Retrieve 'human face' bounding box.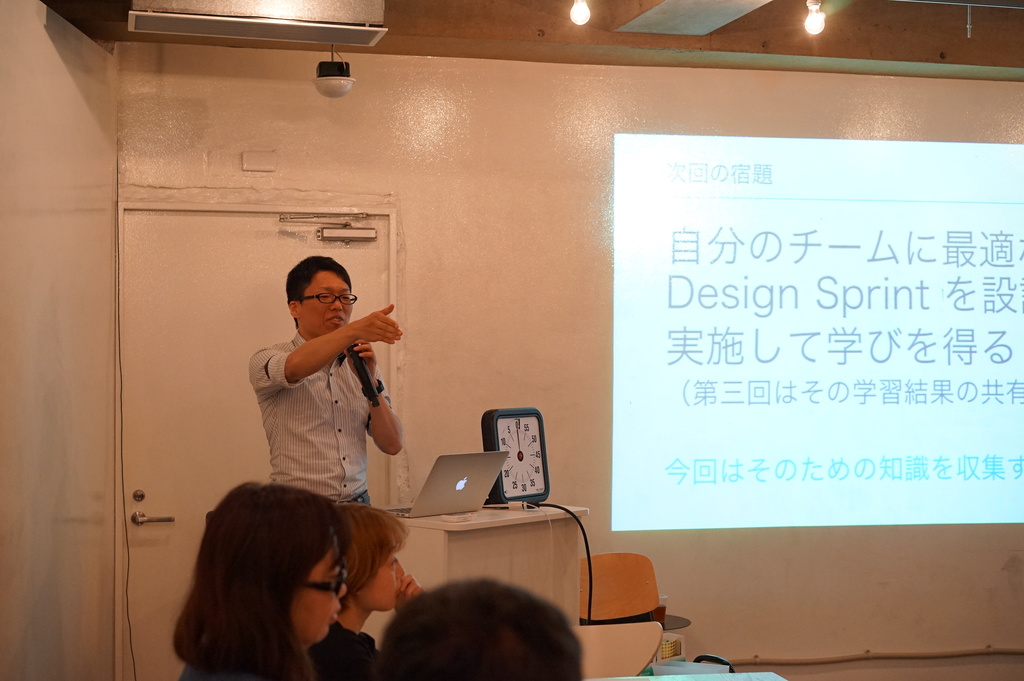
Bounding box: 361 546 408 609.
